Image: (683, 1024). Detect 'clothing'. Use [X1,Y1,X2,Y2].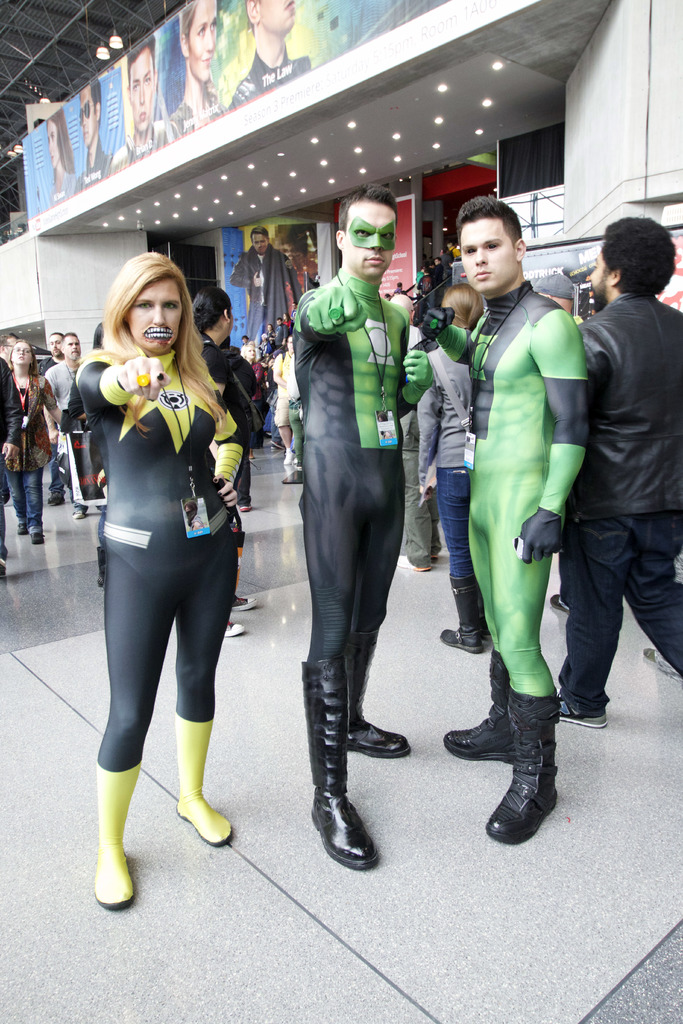
[296,265,429,824].
